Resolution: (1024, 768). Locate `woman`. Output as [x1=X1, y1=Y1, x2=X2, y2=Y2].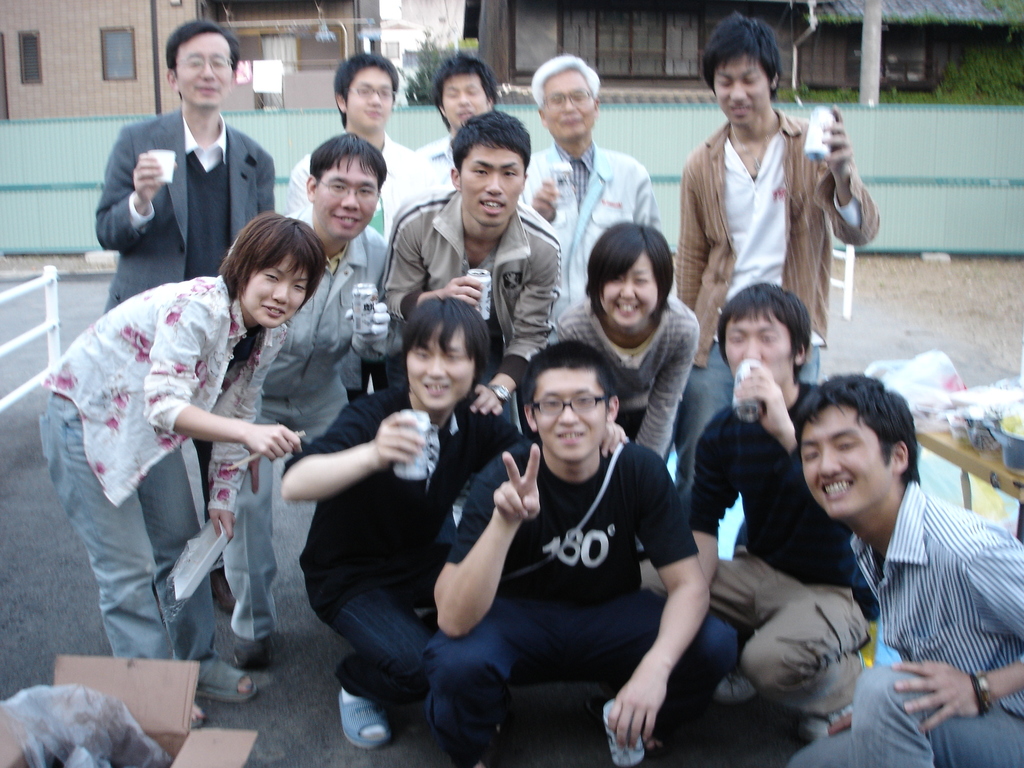
[x1=28, y1=208, x2=299, y2=705].
